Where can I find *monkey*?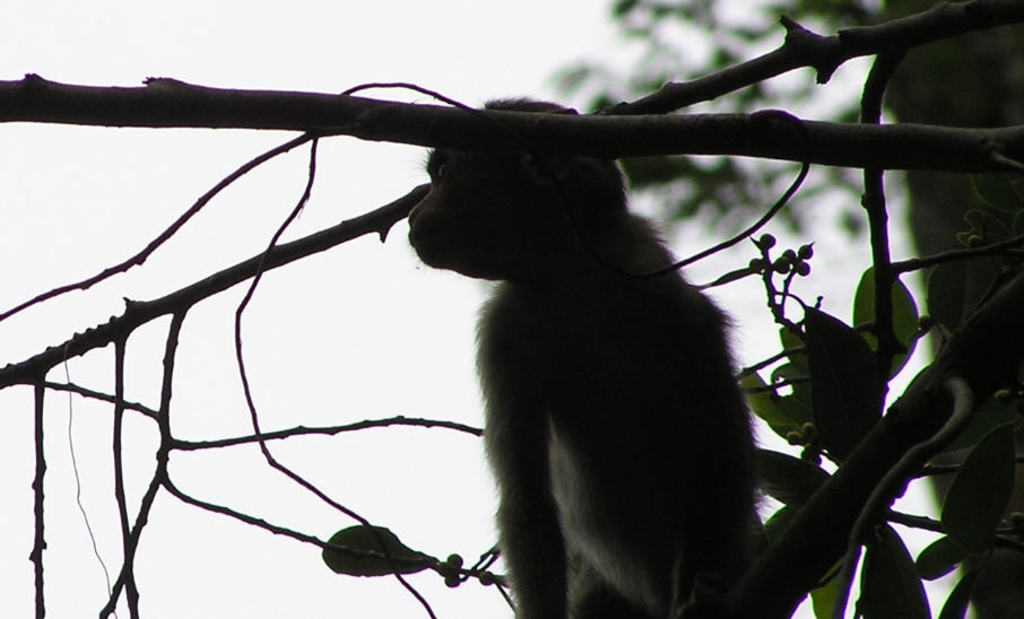
You can find it at region(402, 138, 805, 618).
